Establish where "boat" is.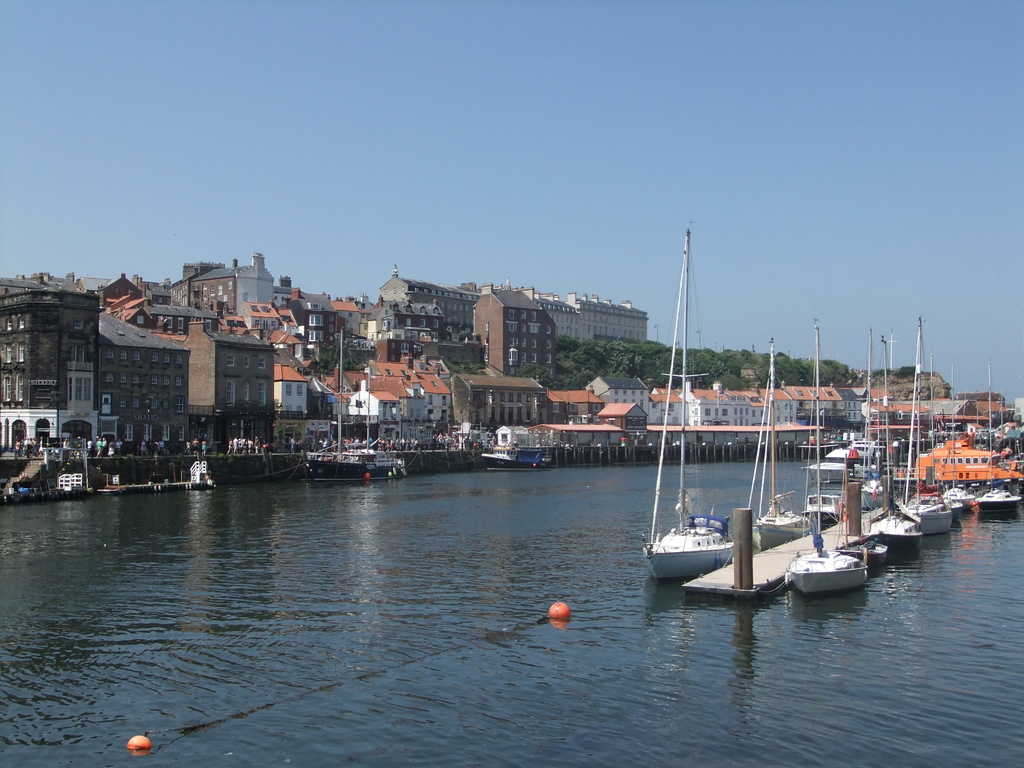
Established at Rect(634, 251, 735, 579).
